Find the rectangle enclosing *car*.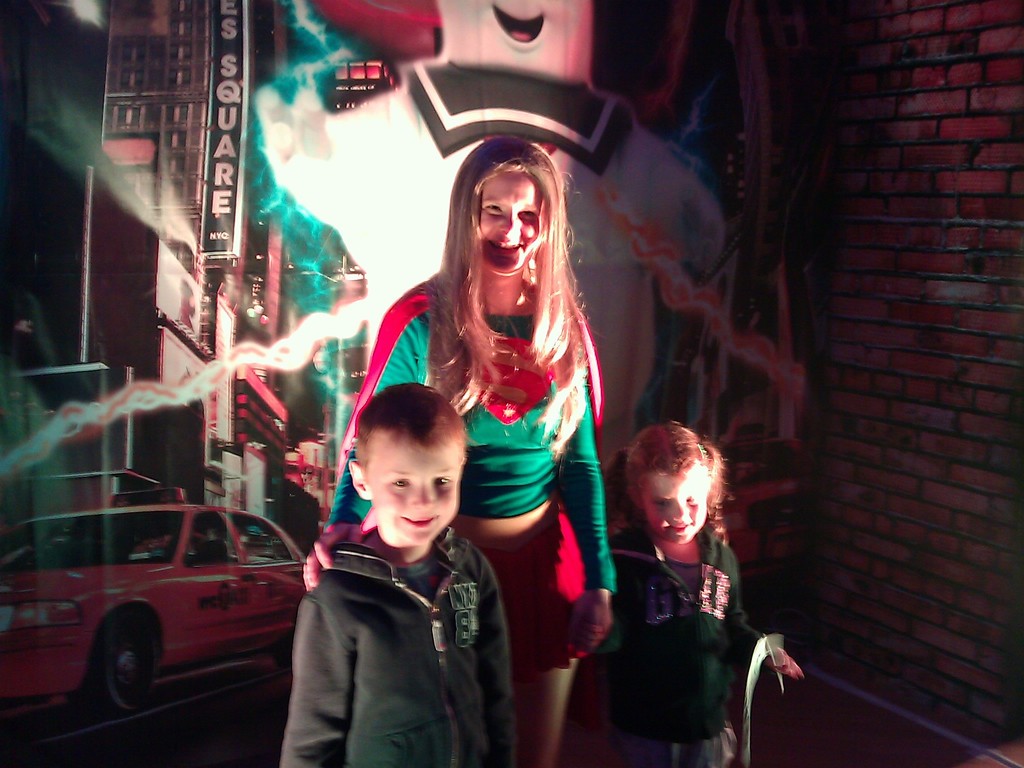
x1=0 y1=485 x2=305 y2=712.
